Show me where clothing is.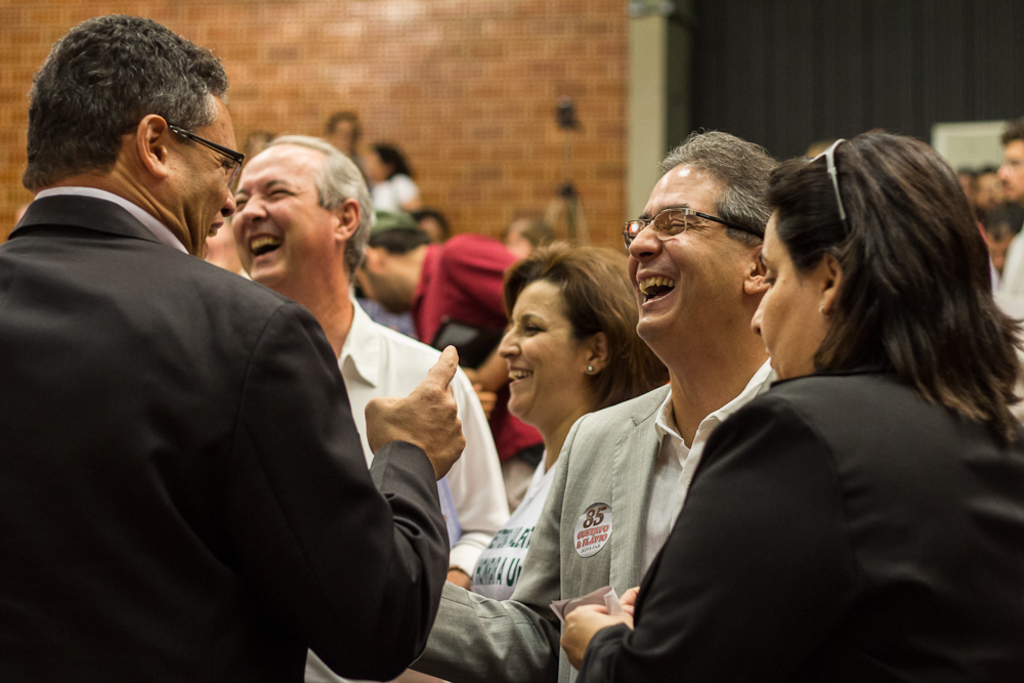
clothing is at 313 300 509 682.
